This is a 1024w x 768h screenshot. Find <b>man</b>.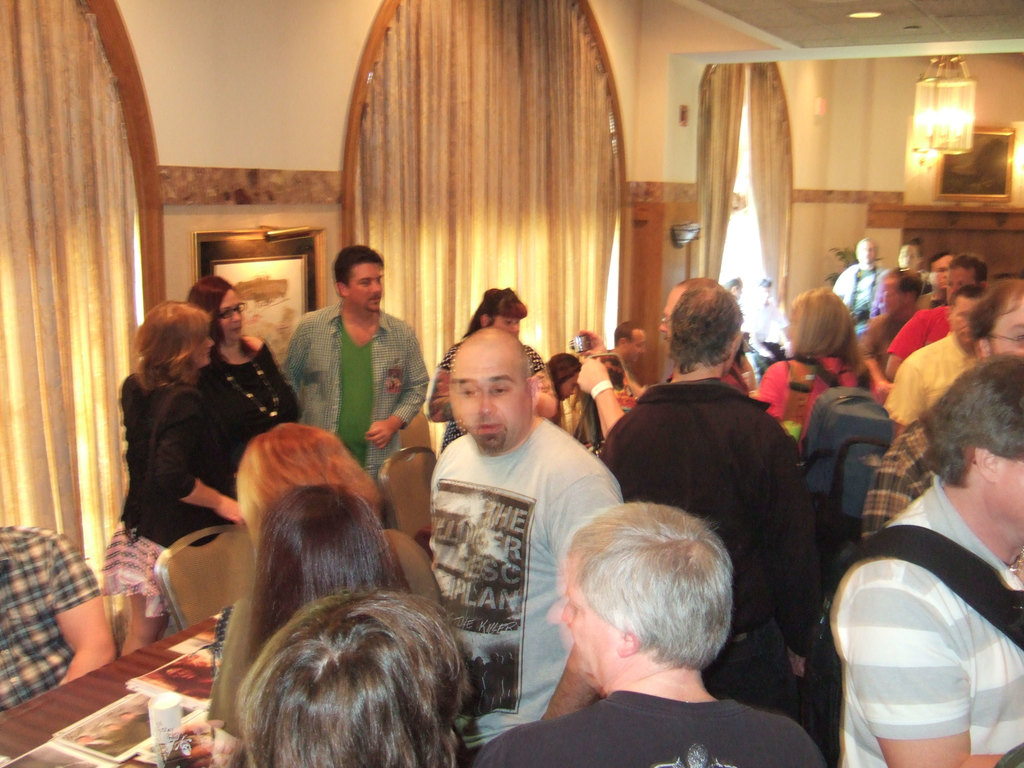
Bounding box: crop(0, 524, 118, 712).
